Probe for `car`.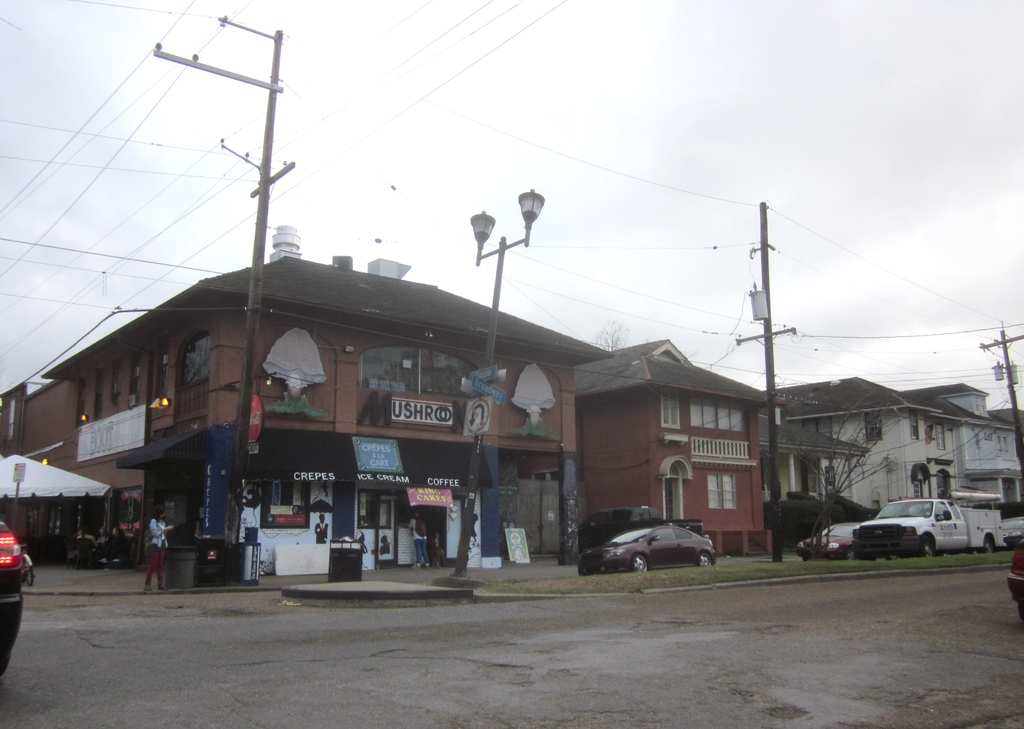
Probe result: box=[575, 514, 723, 578].
